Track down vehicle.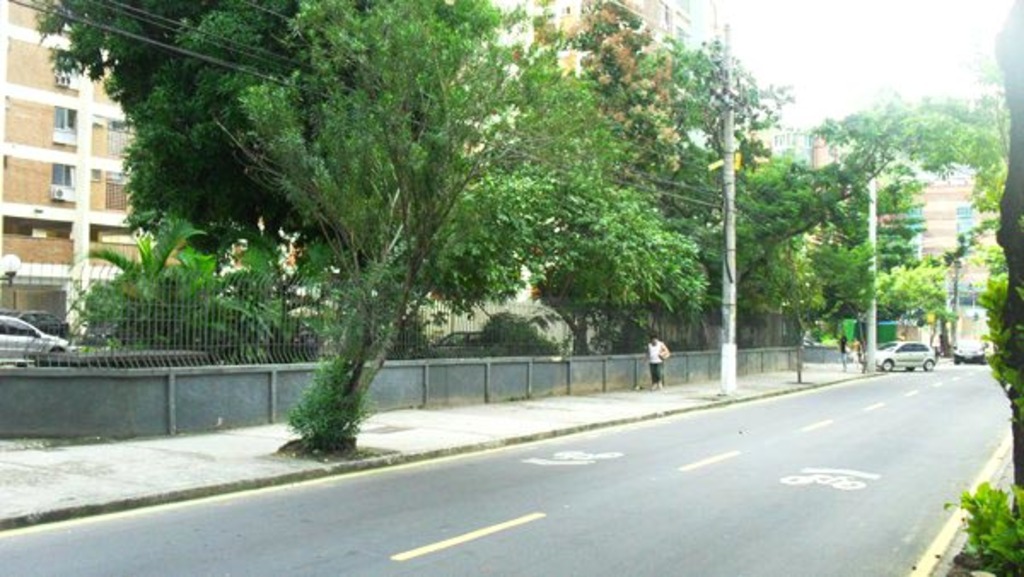
Tracked to x1=0 y1=312 x2=70 y2=365.
